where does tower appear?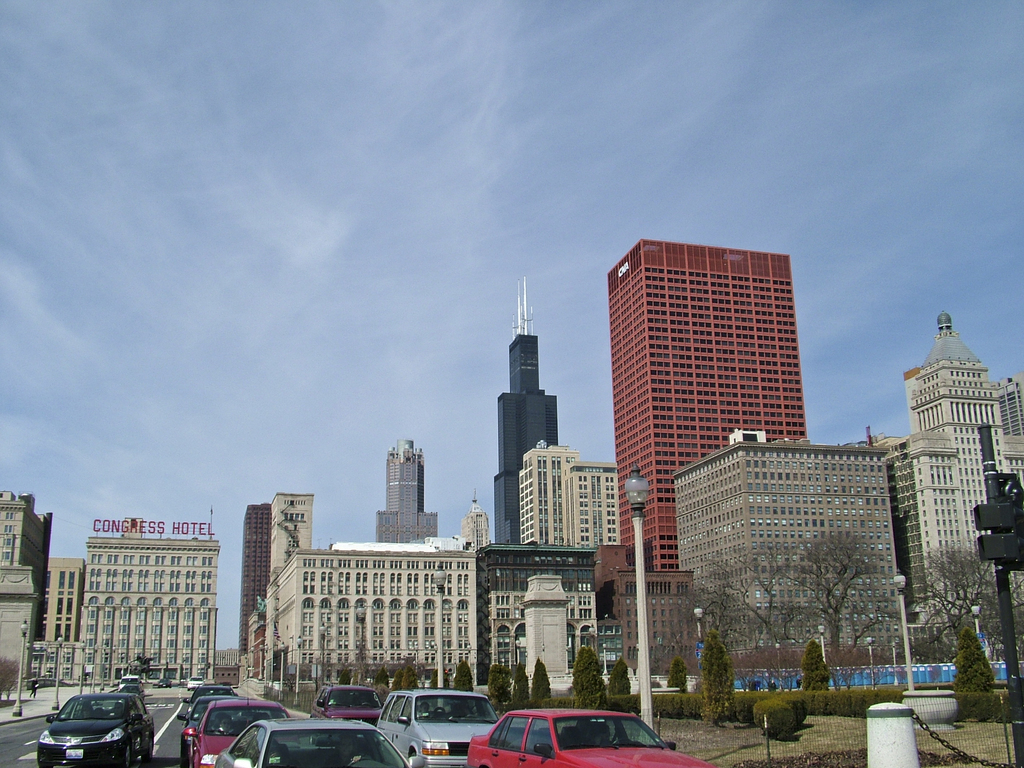
Appears at <bbox>581, 219, 830, 527</bbox>.
